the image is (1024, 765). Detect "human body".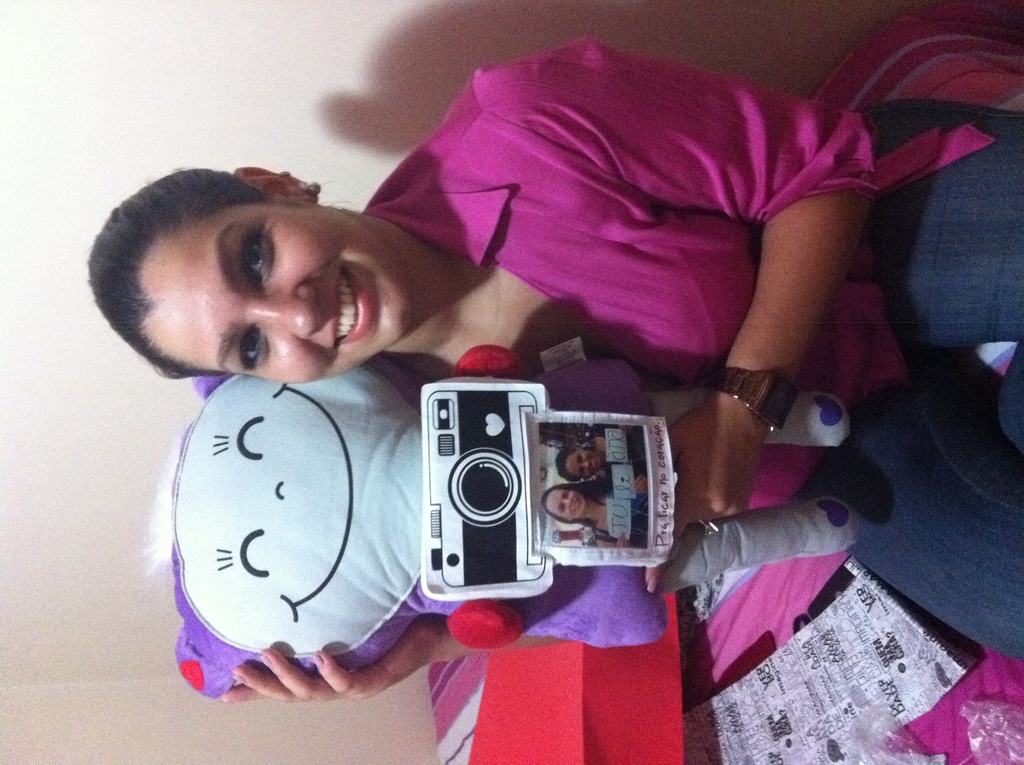
Detection: [81,37,1023,702].
